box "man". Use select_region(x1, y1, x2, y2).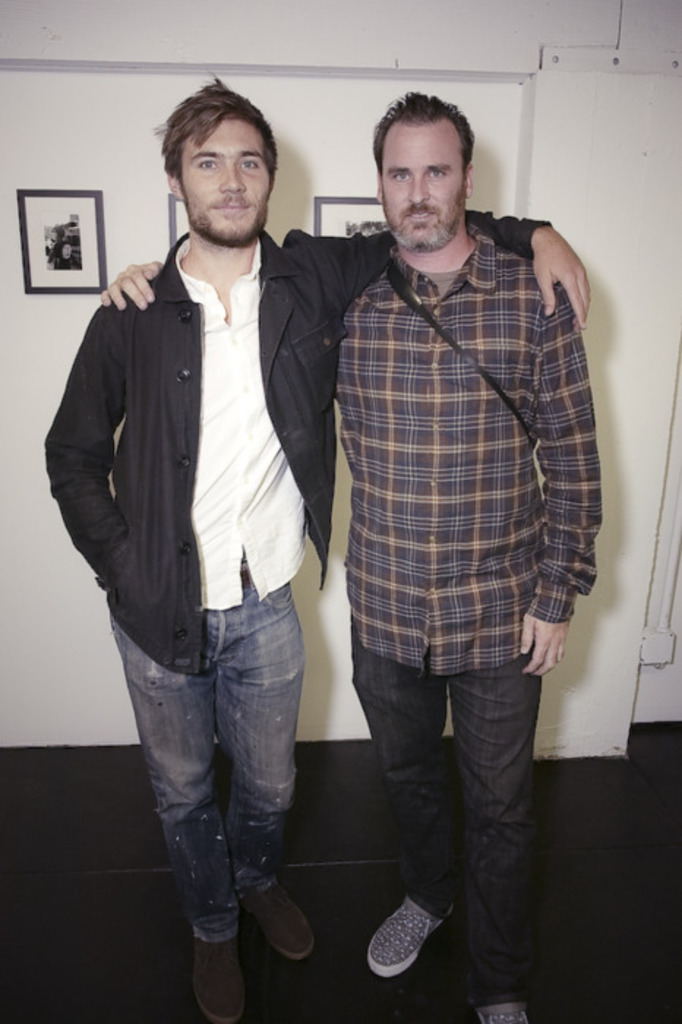
select_region(95, 88, 604, 1023).
